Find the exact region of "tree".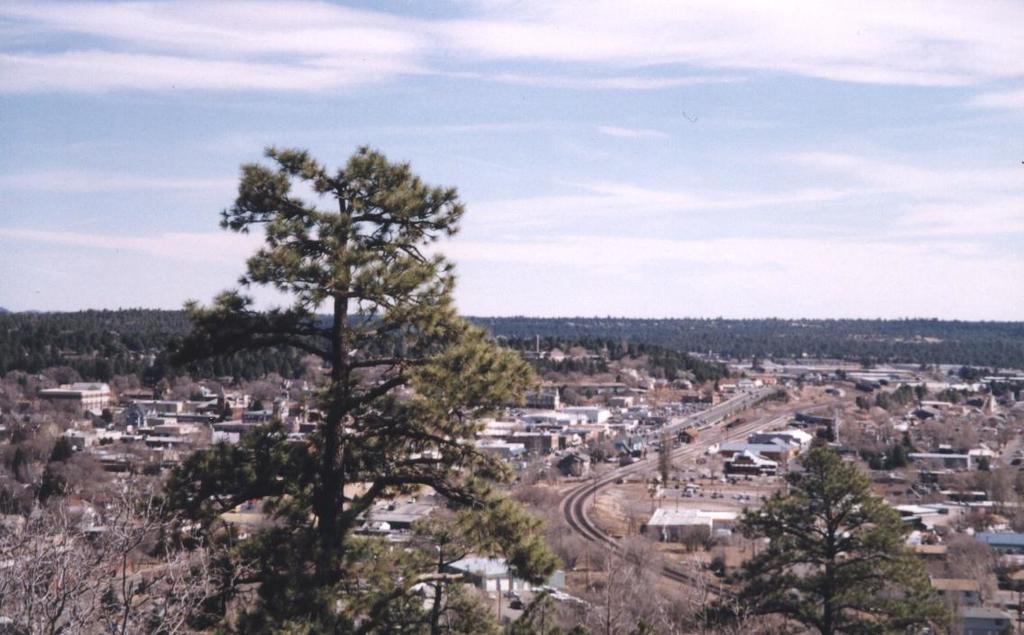
Exact region: box=[725, 439, 949, 634].
